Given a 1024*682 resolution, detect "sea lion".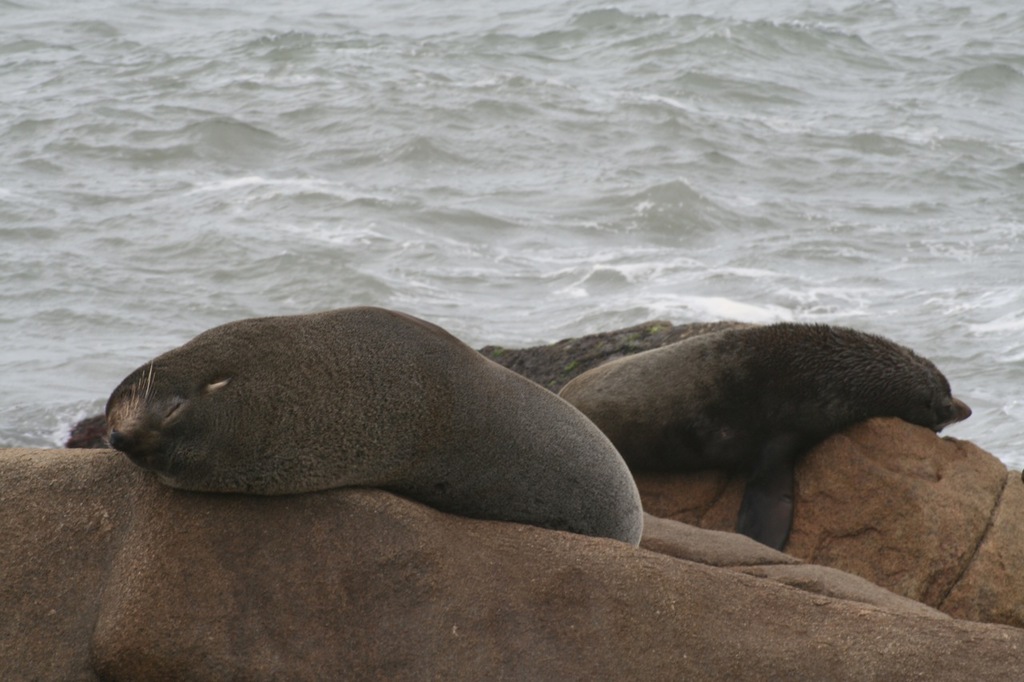
[108,305,644,548].
